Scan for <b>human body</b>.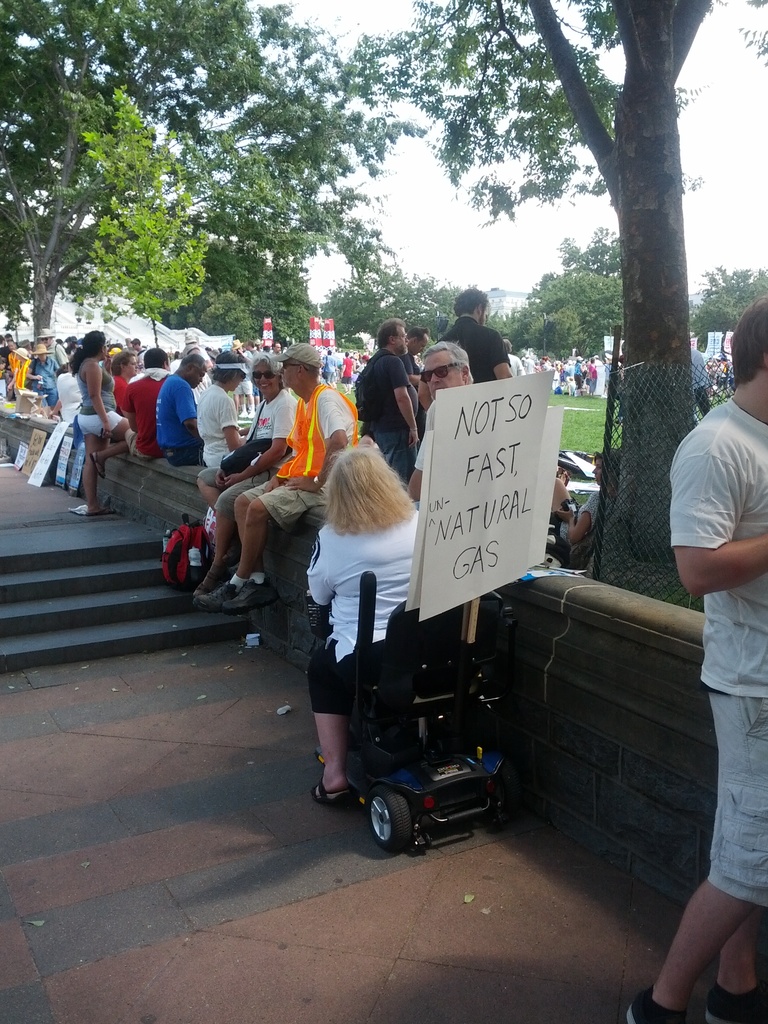
Scan result: <bbox>673, 294, 767, 1023</bbox>.
